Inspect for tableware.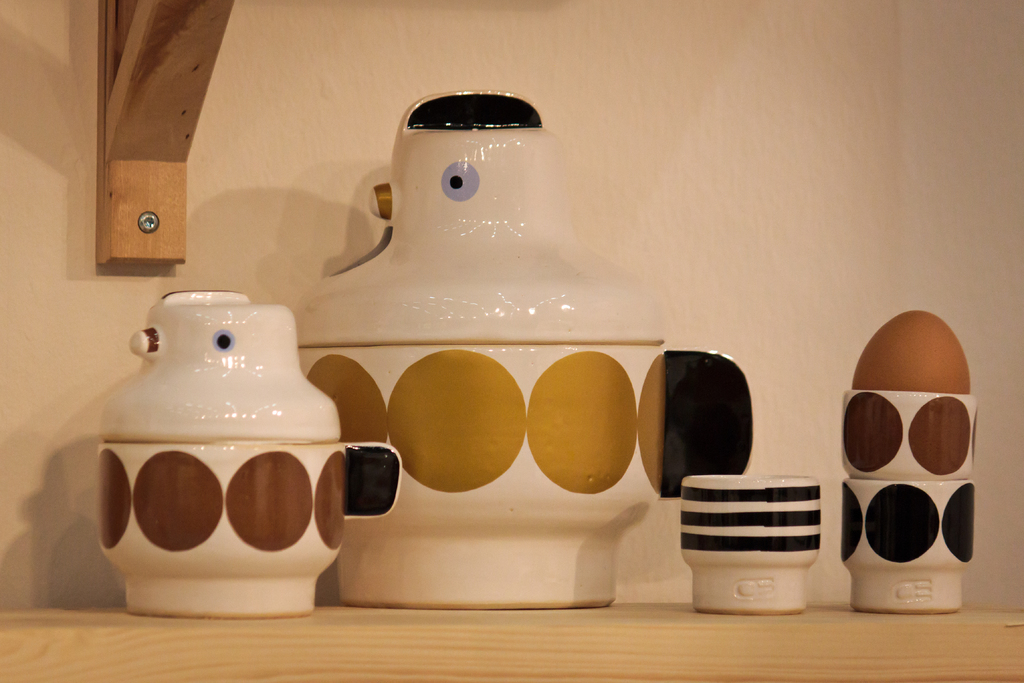
Inspection: <region>677, 469, 822, 616</region>.
